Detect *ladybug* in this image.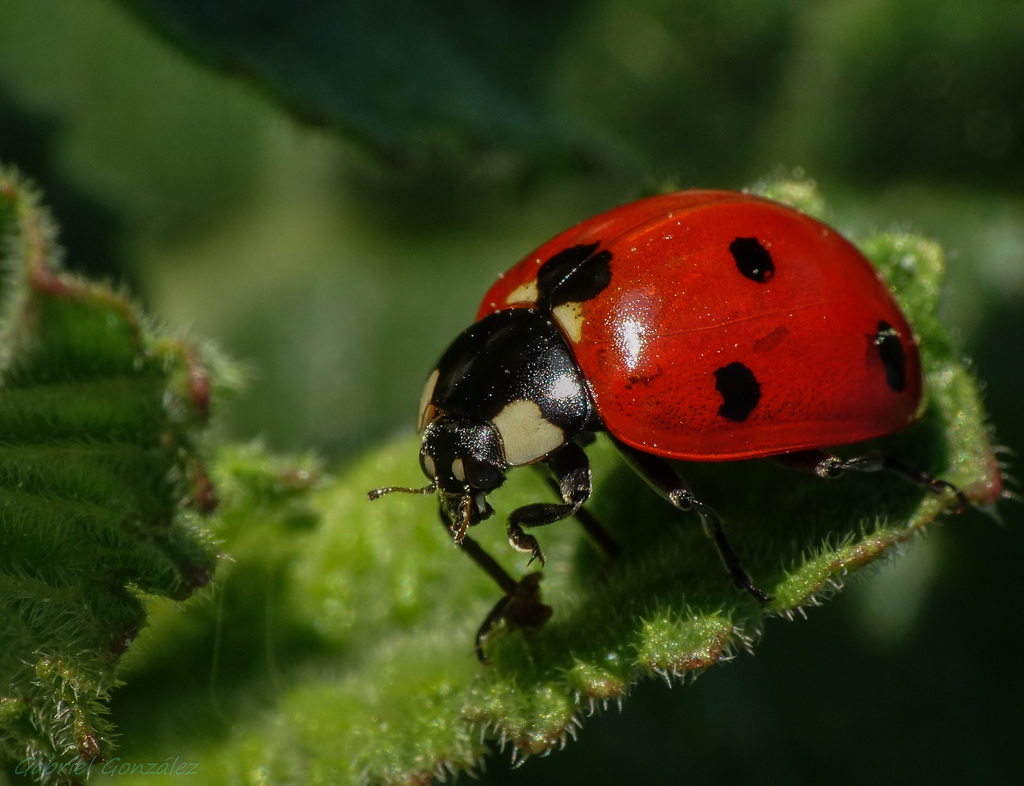
Detection: <box>362,181,931,684</box>.
